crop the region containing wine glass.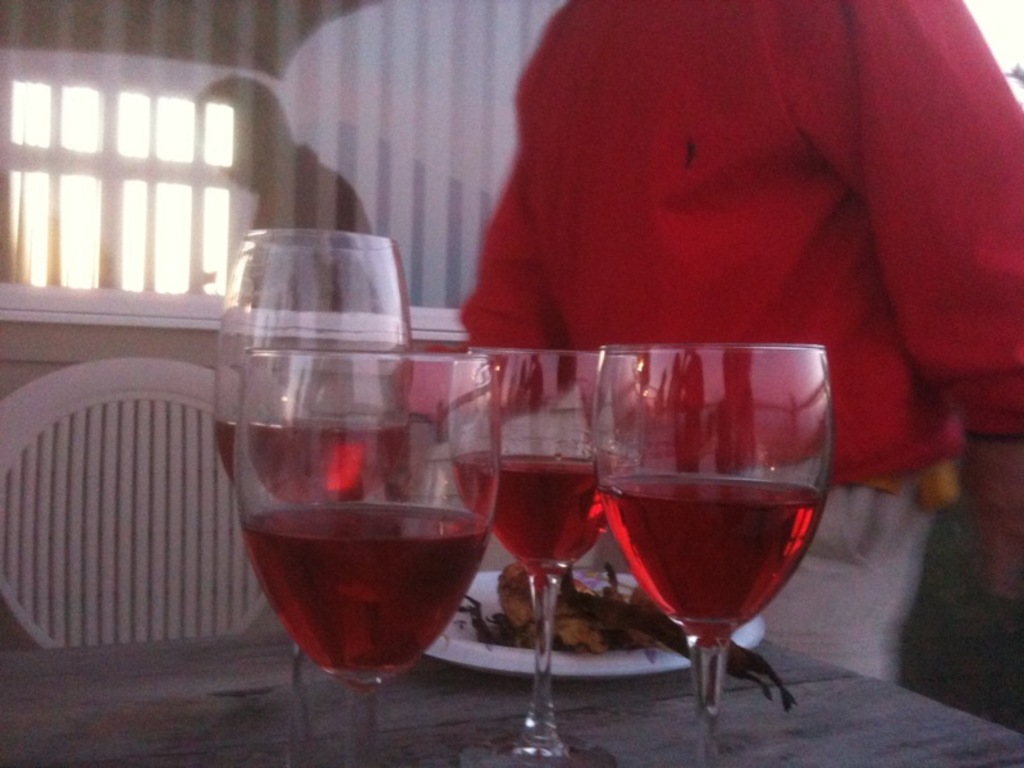
Crop region: <box>454,342,644,767</box>.
